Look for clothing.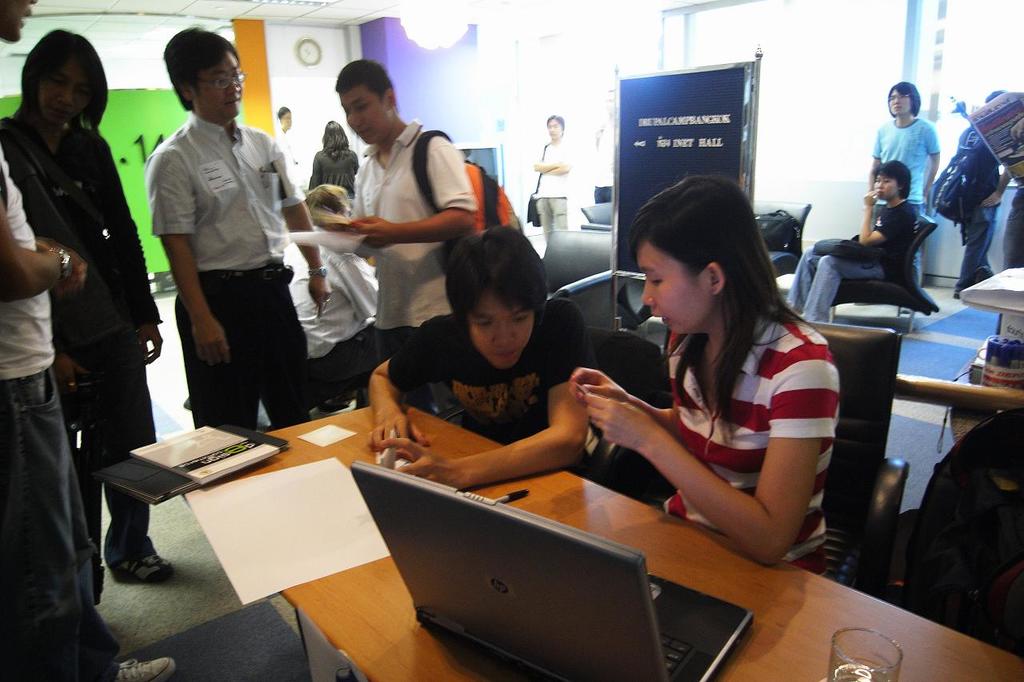
Found: rect(952, 119, 1006, 273).
